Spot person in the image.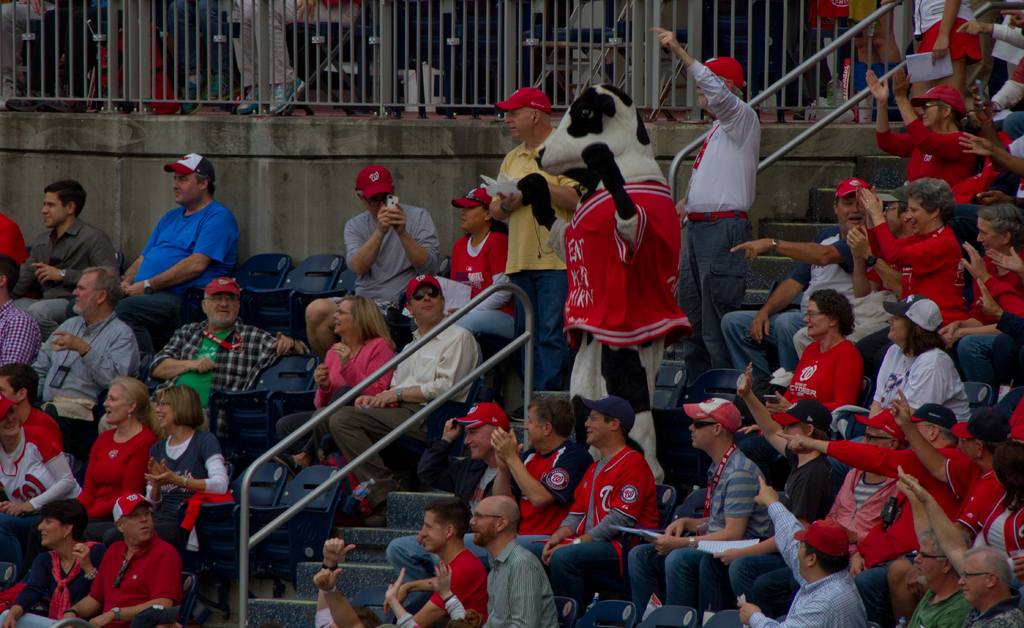
person found at {"left": 865, "top": 65, "right": 977, "bottom": 188}.
